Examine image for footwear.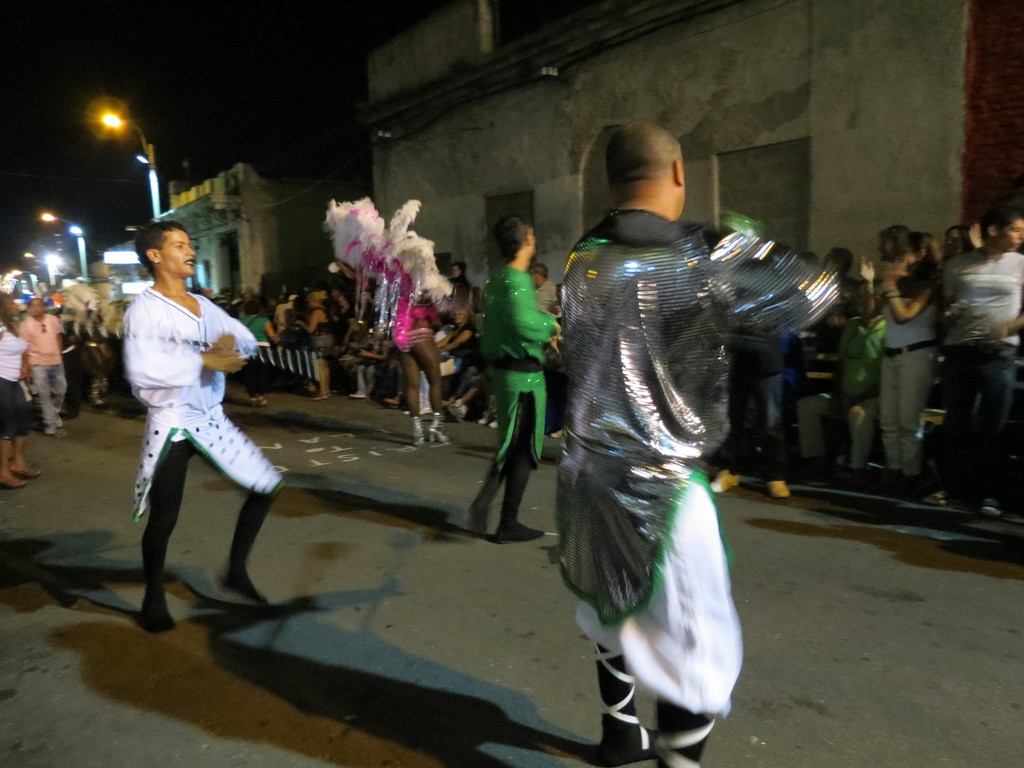
Examination result: <region>362, 365, 374, 394</region>.
